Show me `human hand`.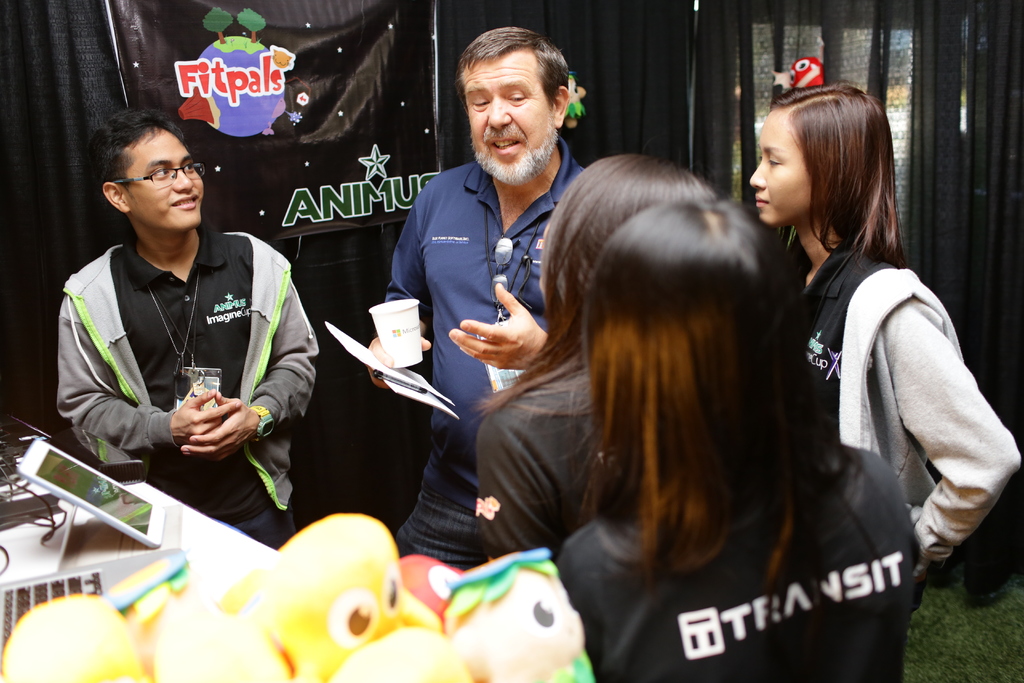
`human hand` is here: (364,334,433,393).
